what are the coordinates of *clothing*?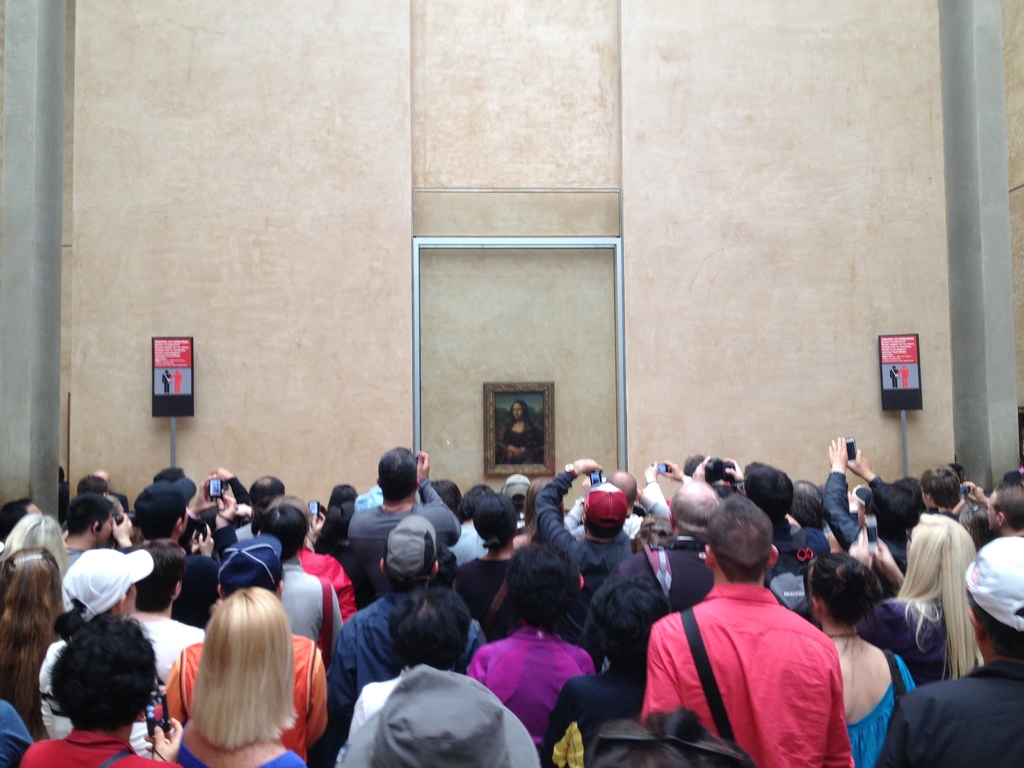
[500,420,538,463].
